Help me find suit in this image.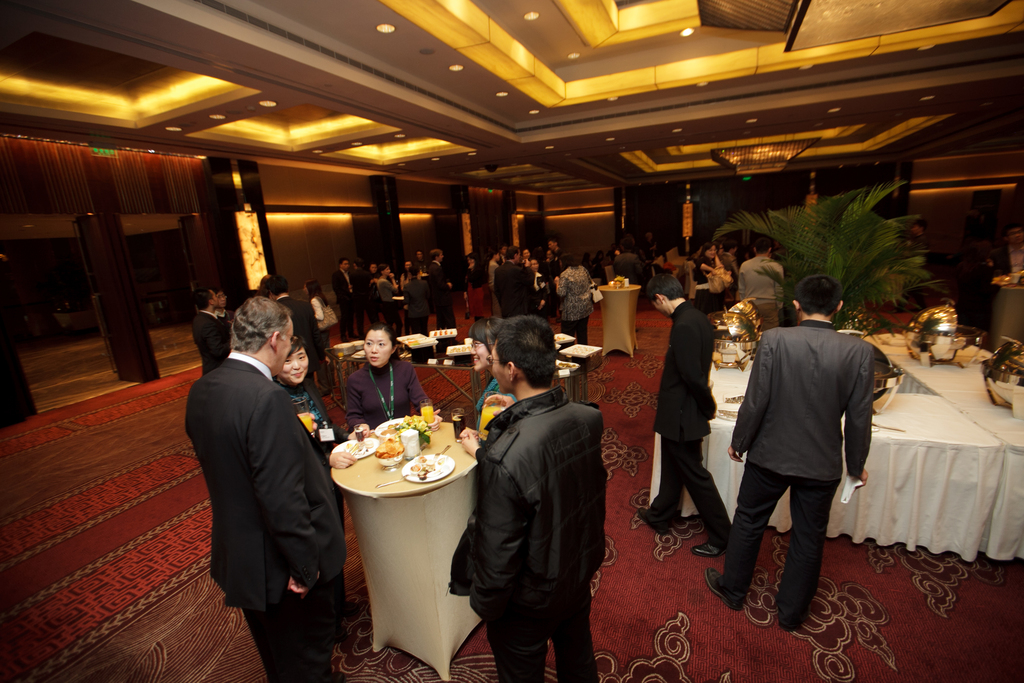
Found it: 432,262,452,328.
